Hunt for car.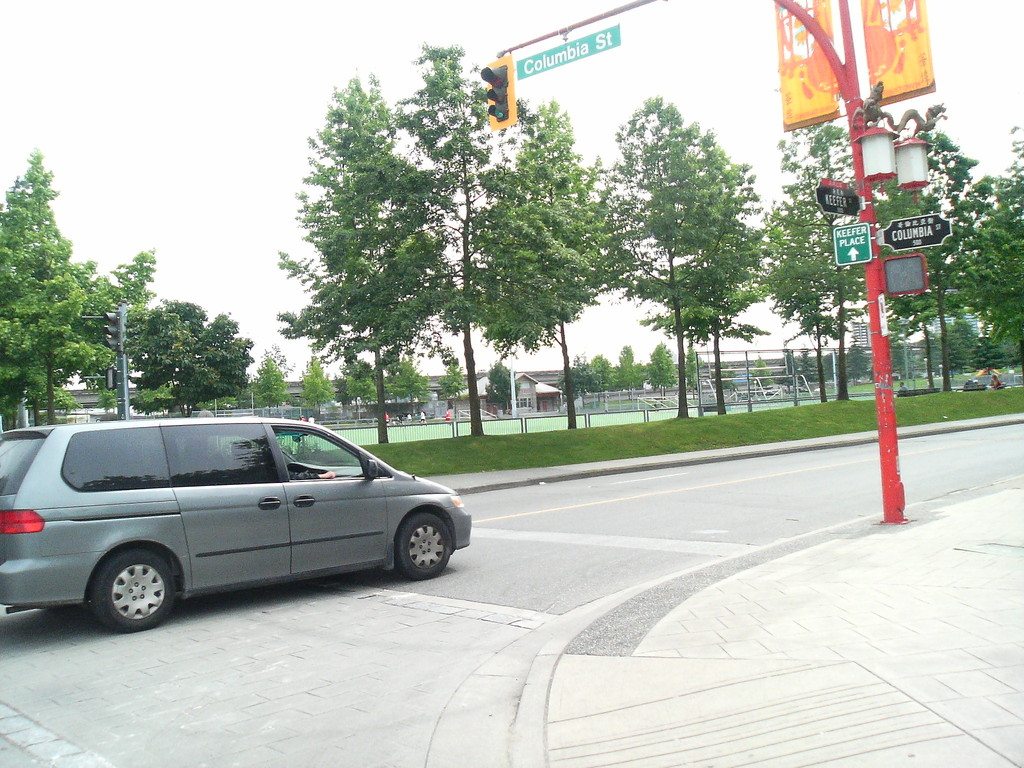
Hunted down at box=[10, 418, 451, 636].
